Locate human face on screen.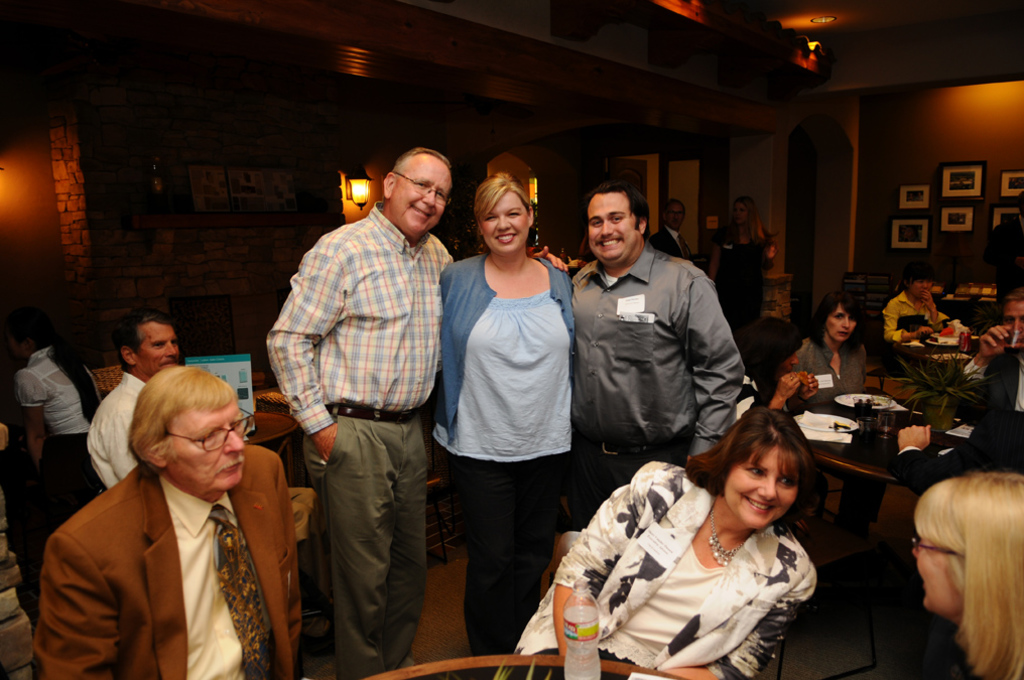
On screen at (388, 161, 453, 240).
